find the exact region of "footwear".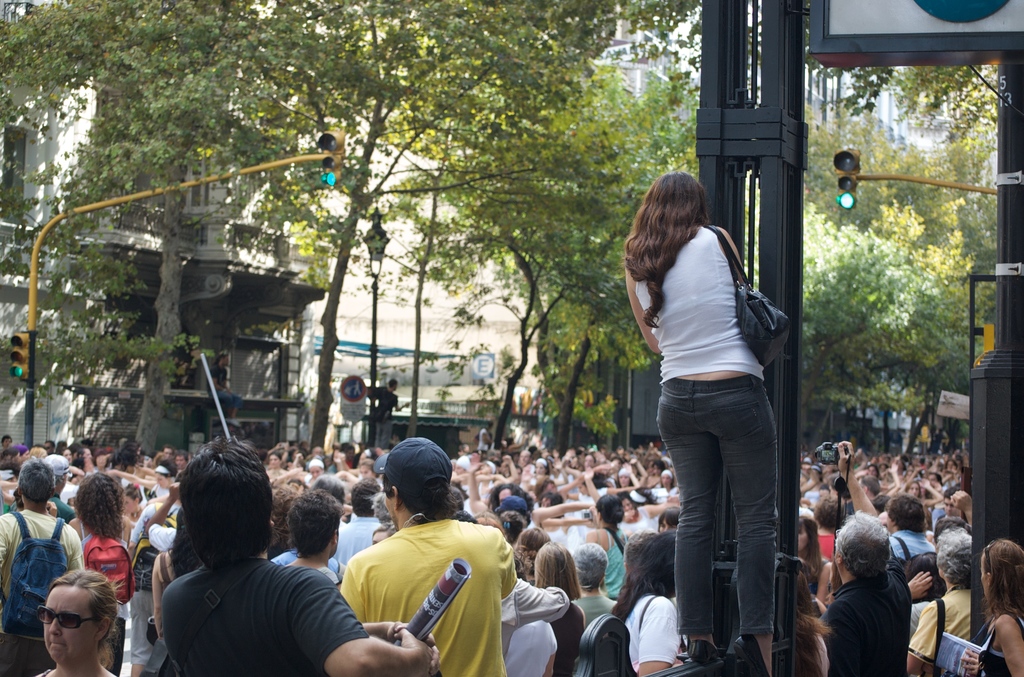
Exact region: crop(732, 634, 768, 676).
